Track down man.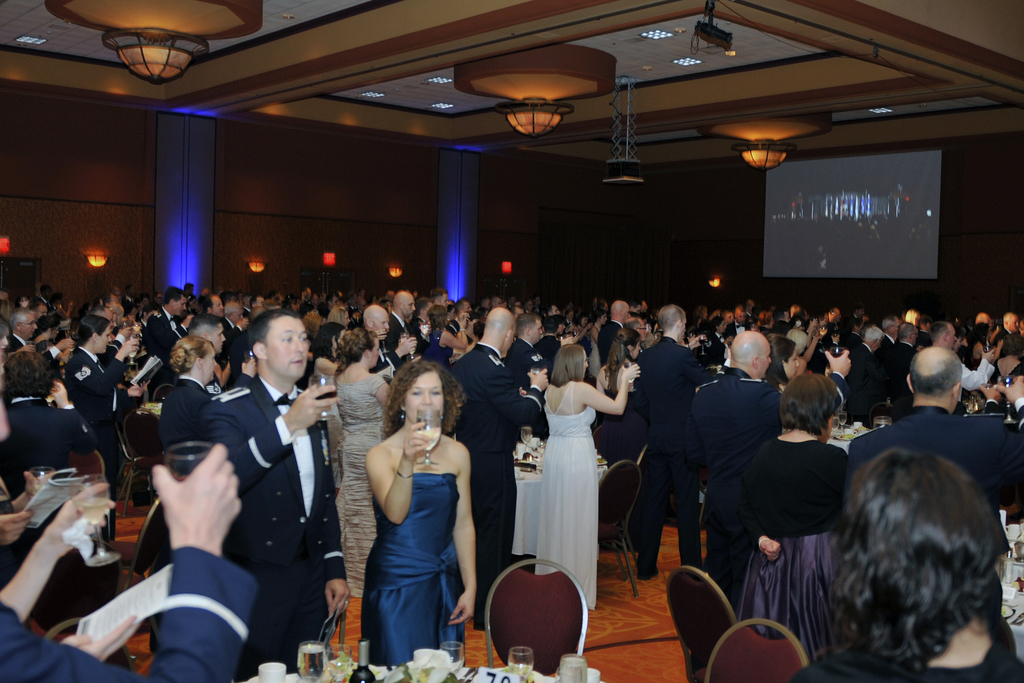
Tracked to <bbox>995, 313, 1021, 342</bbox>.
